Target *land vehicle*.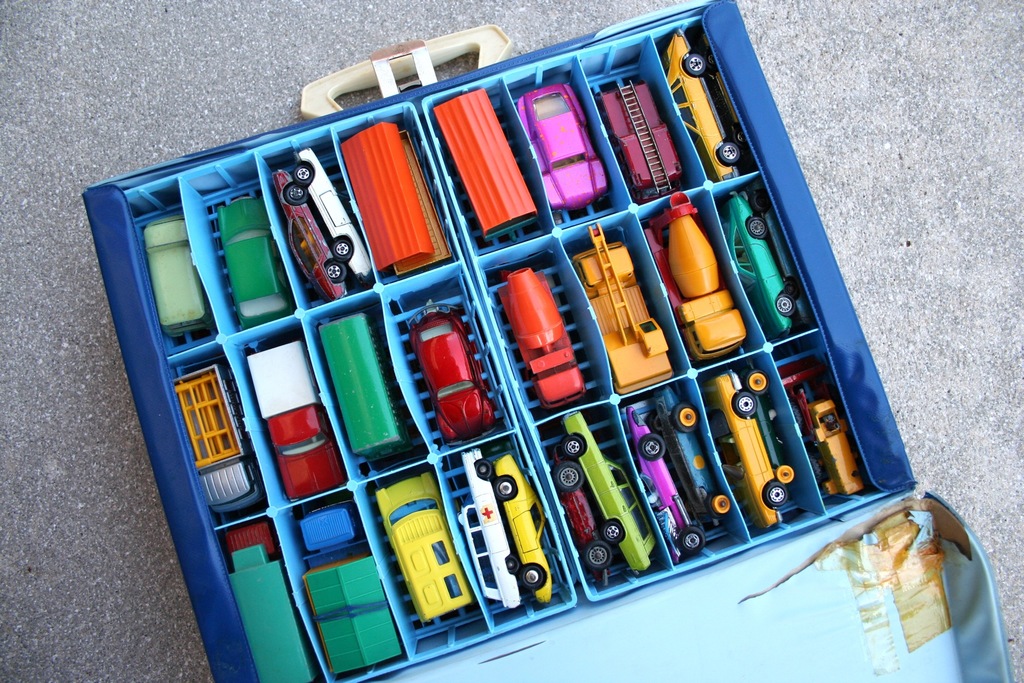
Target region: 724:190:796:336.
